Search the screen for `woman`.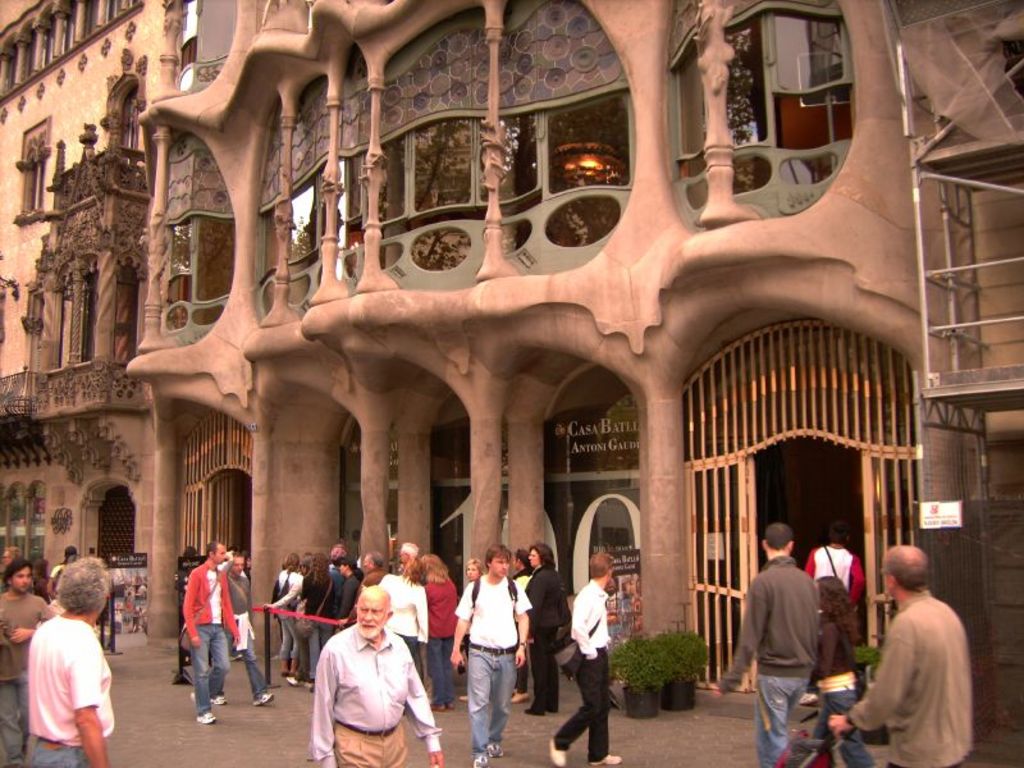
Found at 508 550 532 708.
